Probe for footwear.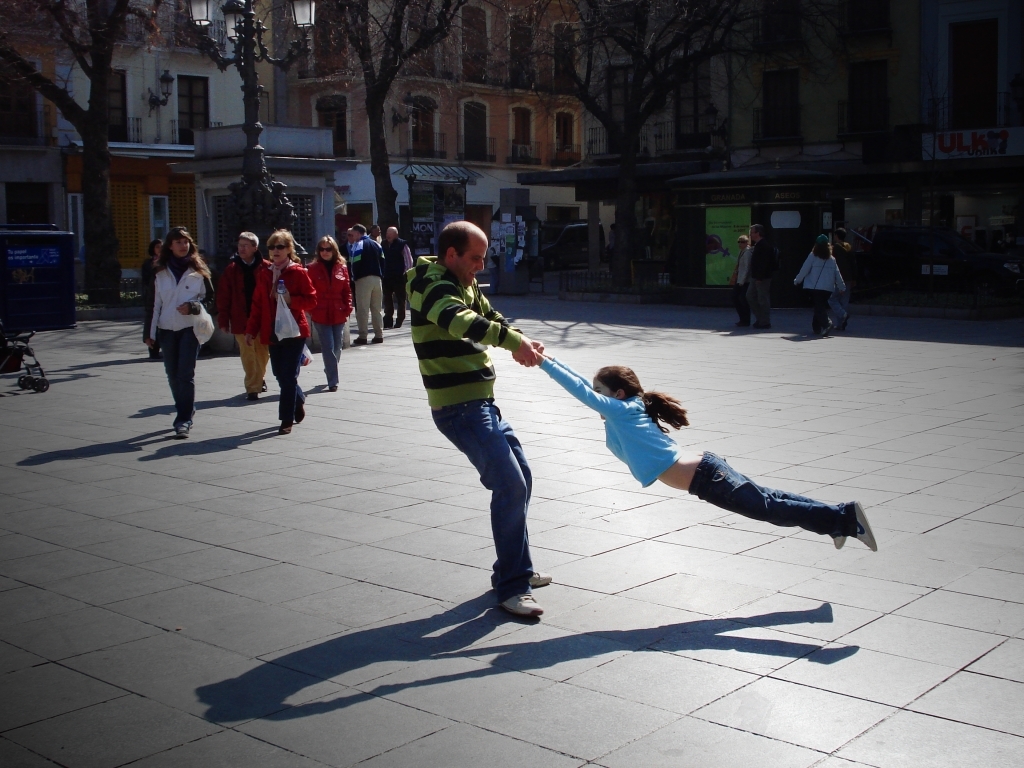
Probe result: BBox(369, 330, 385, 344).
